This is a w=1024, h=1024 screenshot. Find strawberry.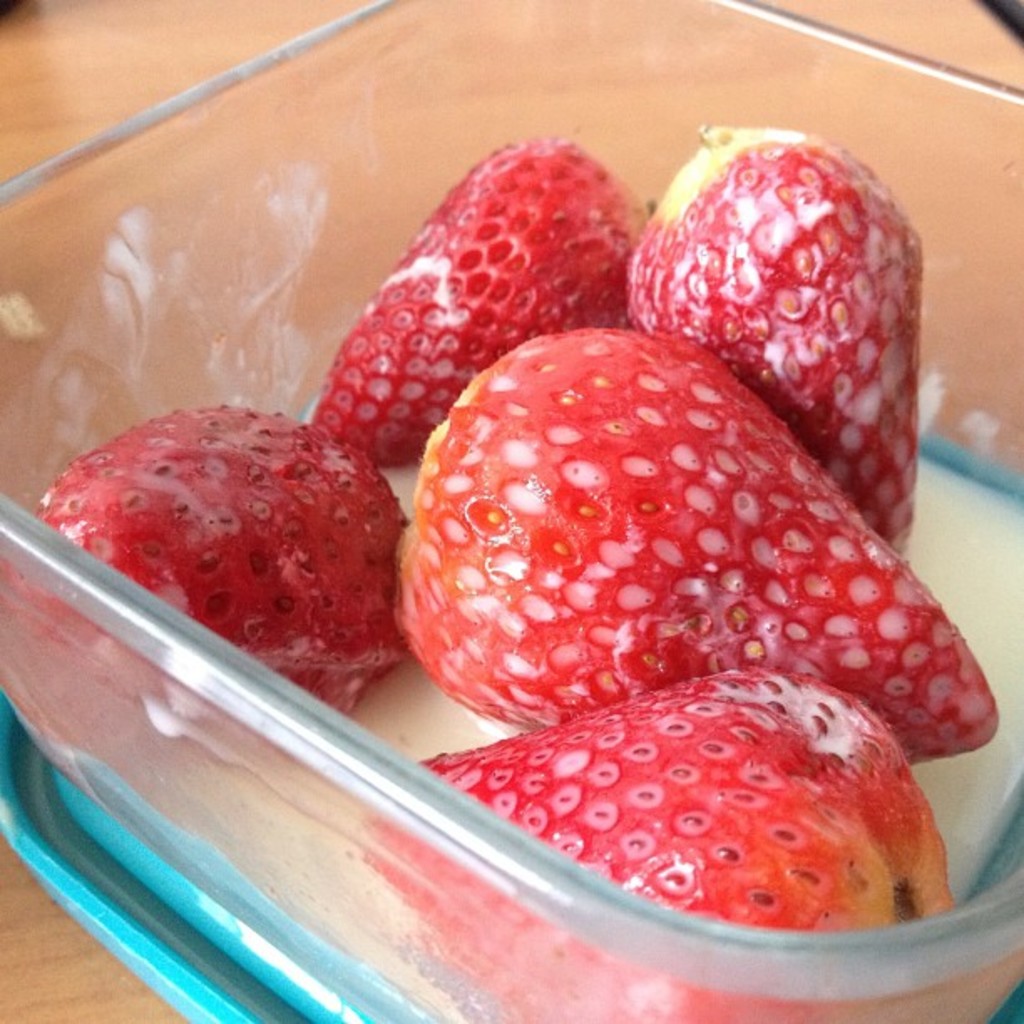
Bounding box: select_region(422, 671, 955, 935).
